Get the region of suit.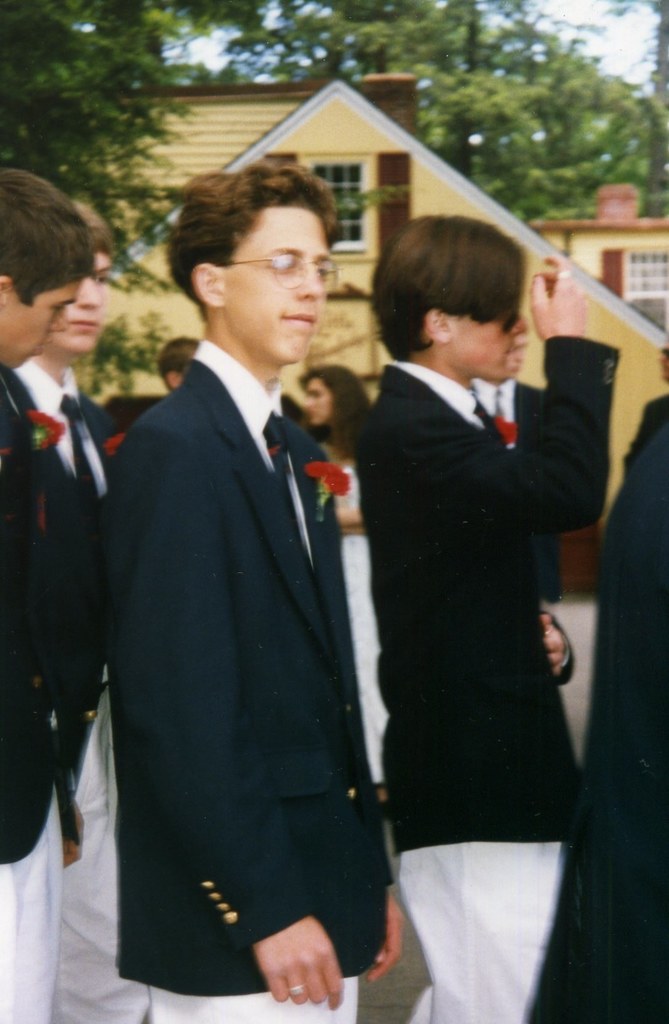
(x1=83, y1=212, x2=392, y2=1020).
